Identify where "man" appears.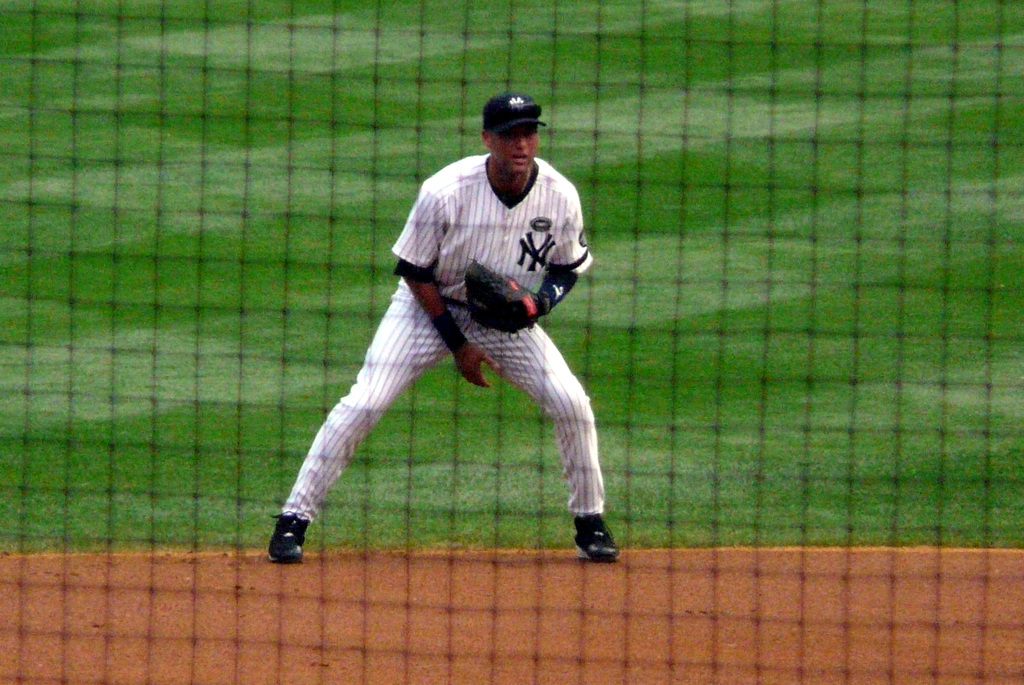
Appears at crop(269, 98, 623, 579).
